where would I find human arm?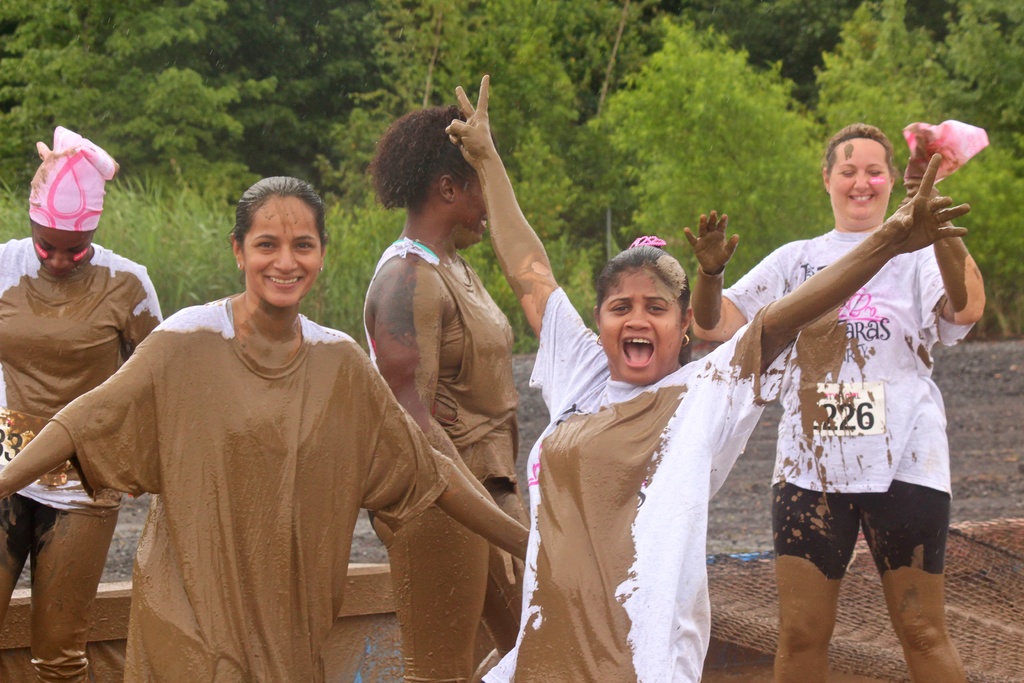
At box=[444, 73, 597, 386].
